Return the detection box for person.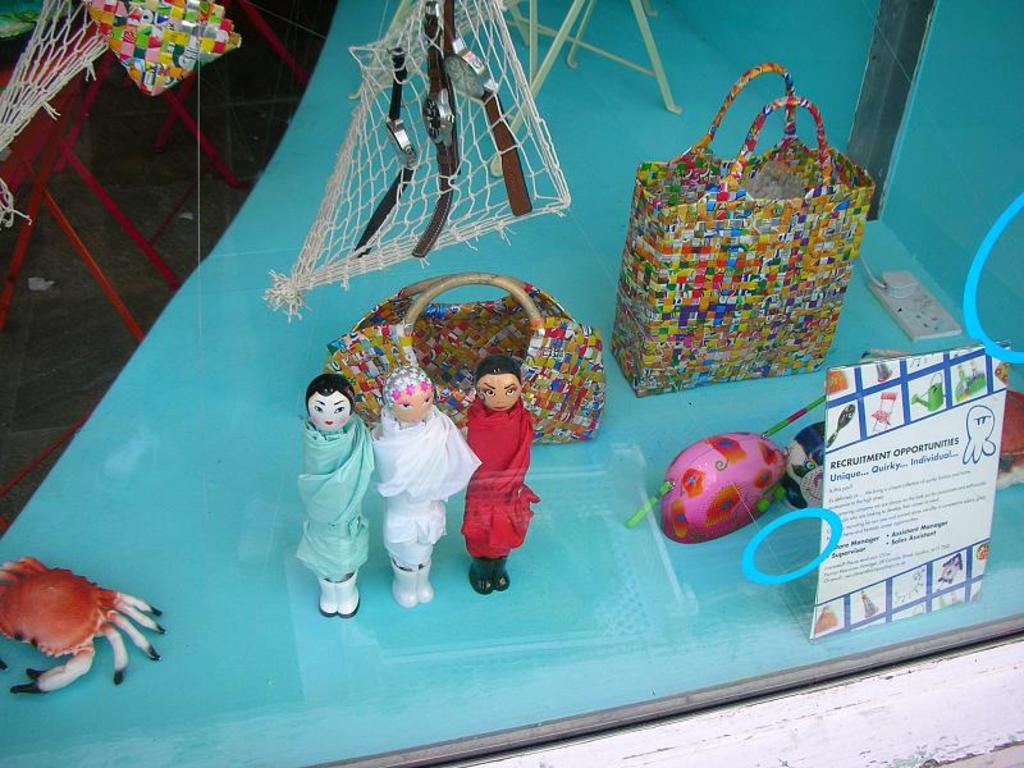
293/375/374/621.
